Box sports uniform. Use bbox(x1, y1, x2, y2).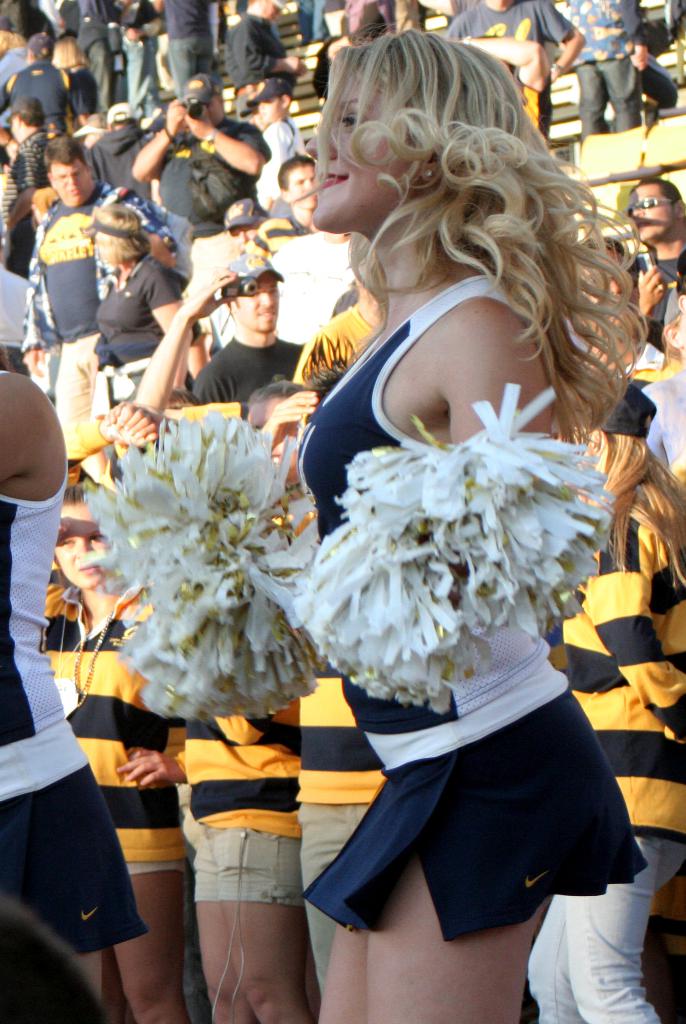
bbox(178, 407, 339, 874).
